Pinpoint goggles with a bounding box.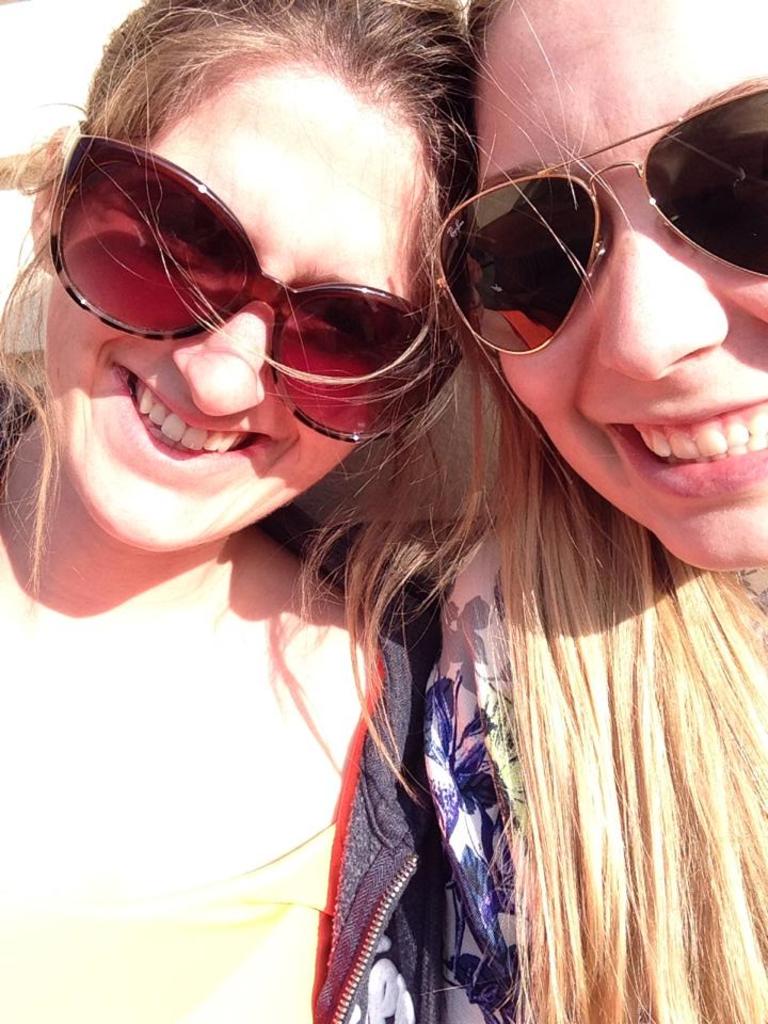
(428,84,767,361).
